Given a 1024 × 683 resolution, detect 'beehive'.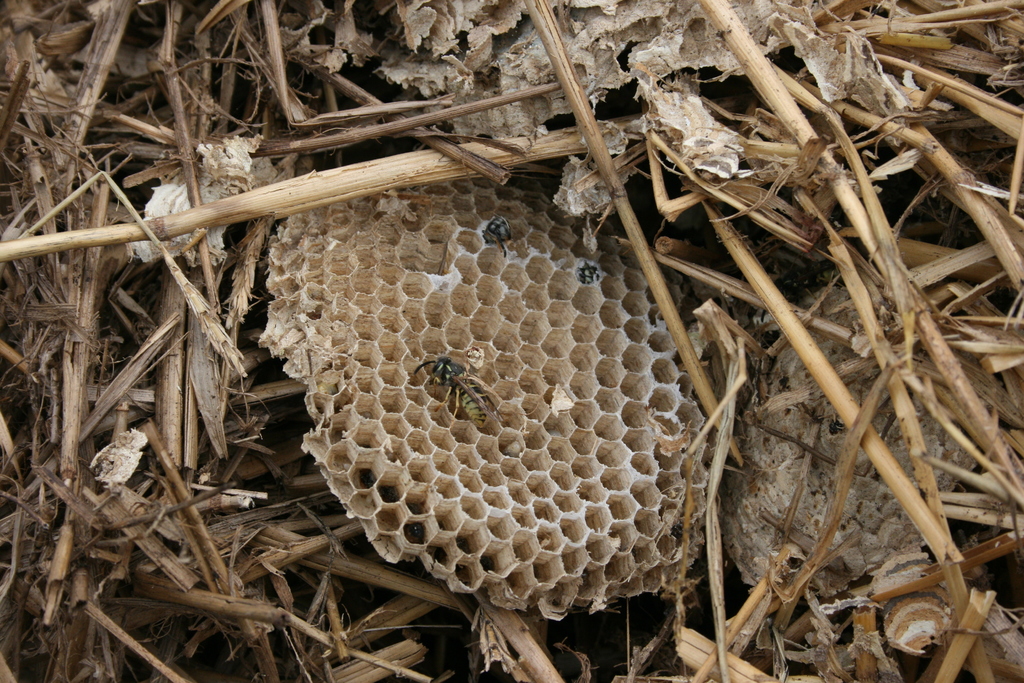
select_region(209, 167, 724, 619).
